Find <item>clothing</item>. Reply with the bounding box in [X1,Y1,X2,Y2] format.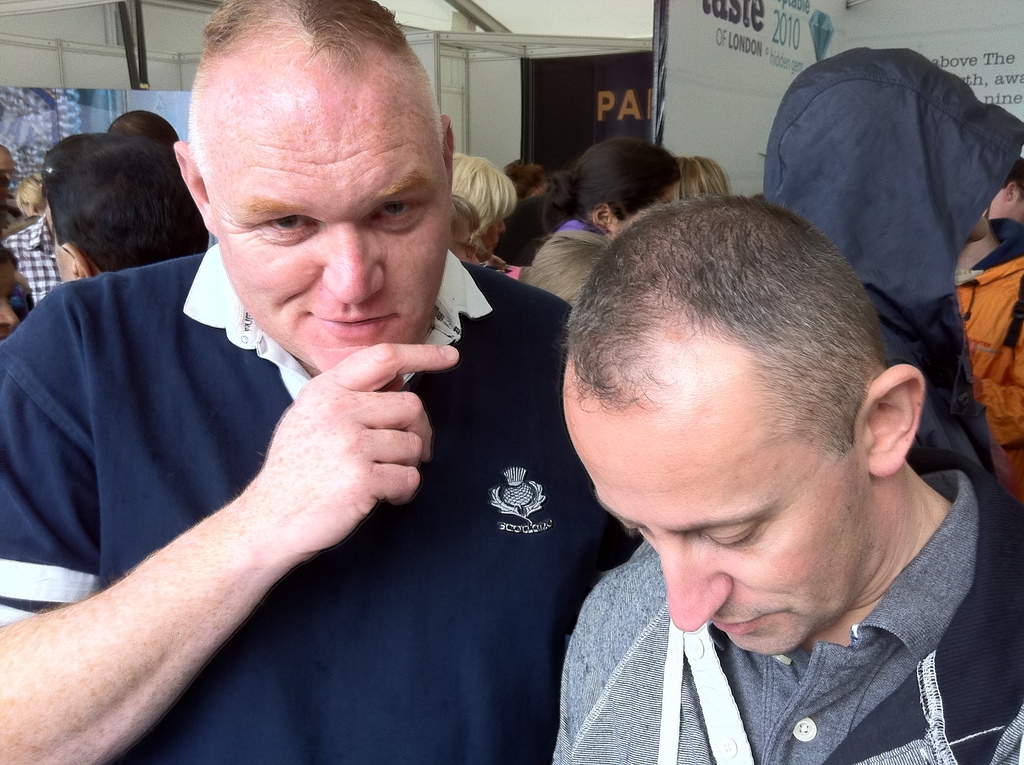
[751,19,1023,408].
